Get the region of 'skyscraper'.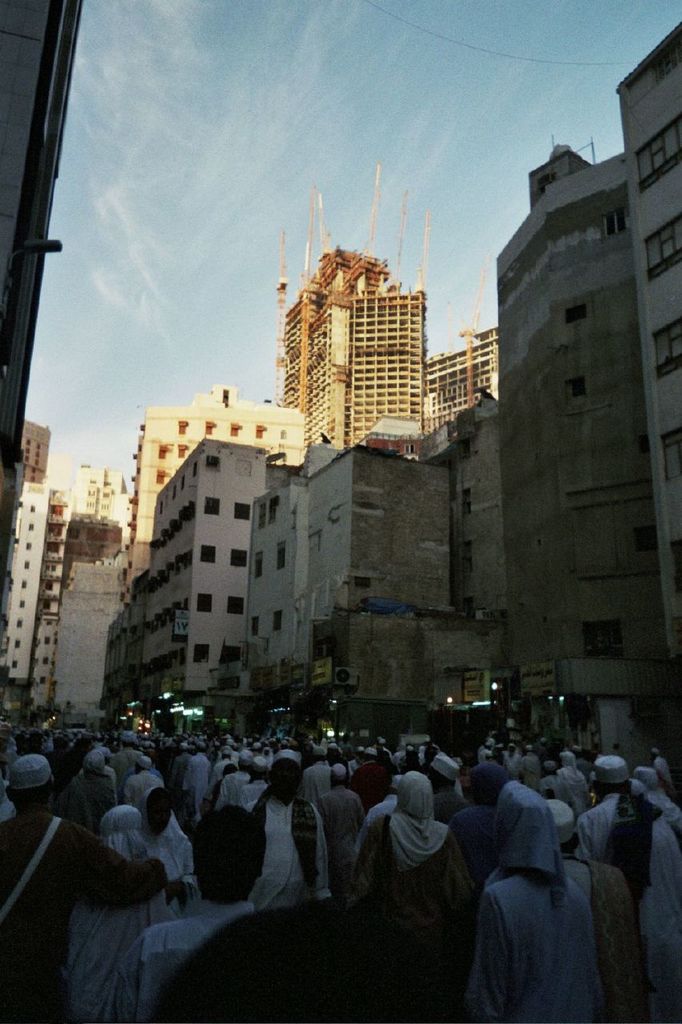
select_region(470, 13, 681, 794).
